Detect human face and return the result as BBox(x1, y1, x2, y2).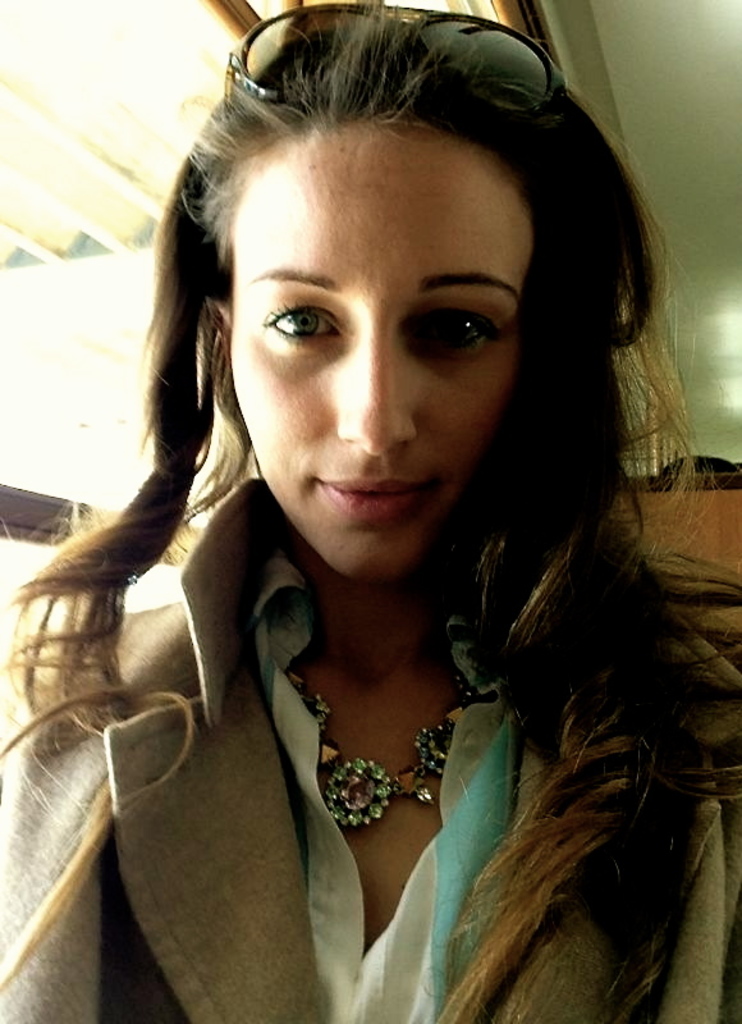
BBox(228, 118, 533, 584).
